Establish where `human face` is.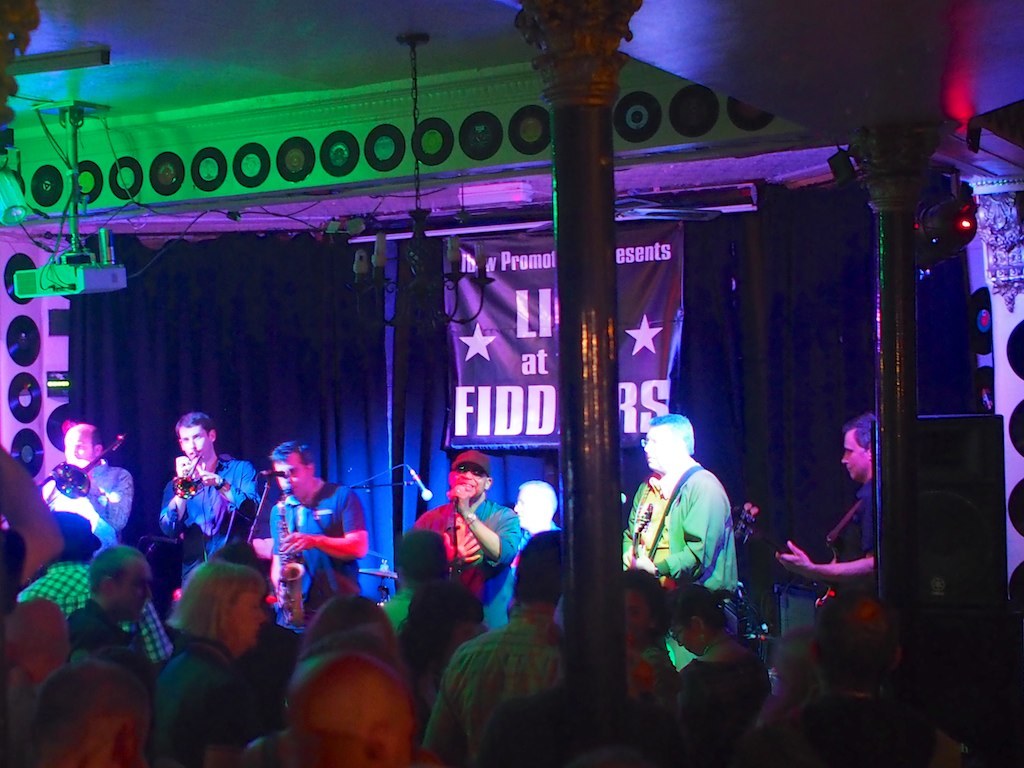
Established at <bbox>838, 433, 864, 481</bbox>.
